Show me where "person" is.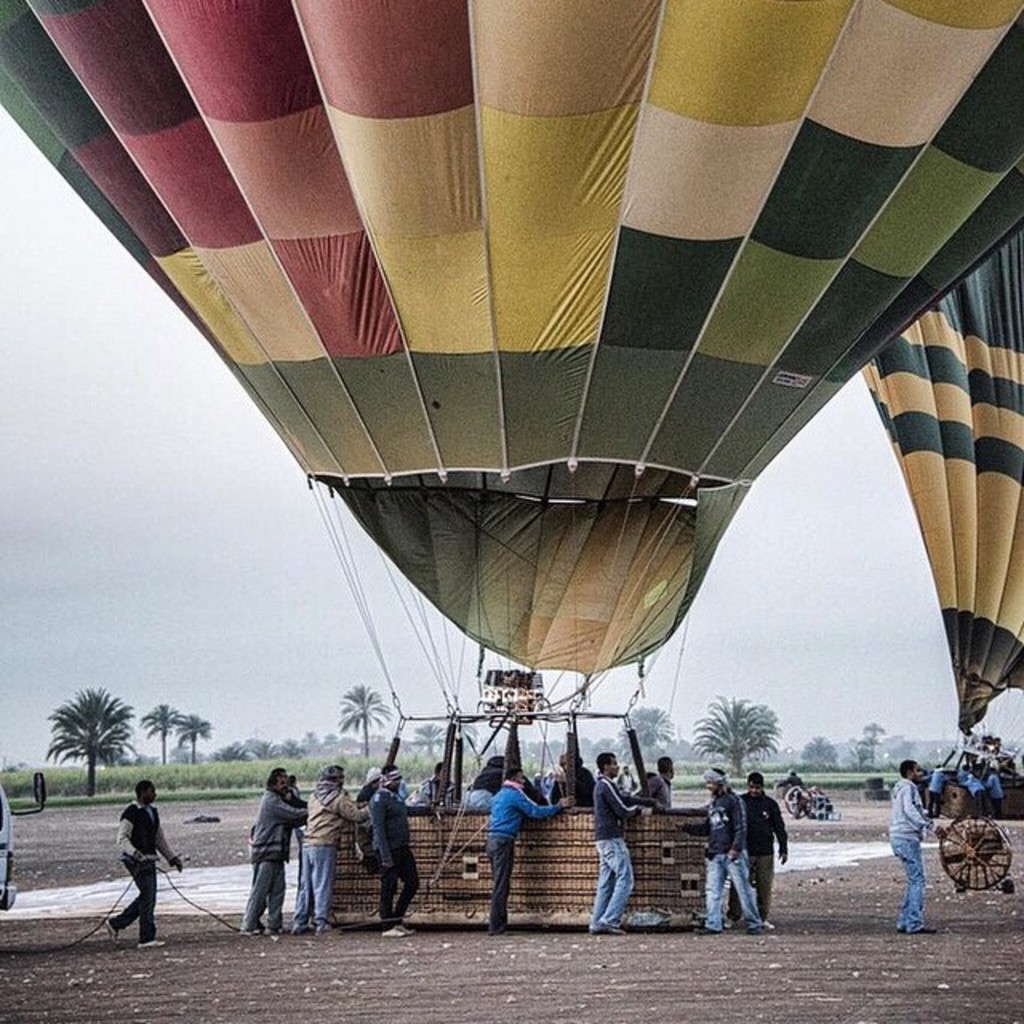
"person" is at crop(245, 765, 307, 931).
